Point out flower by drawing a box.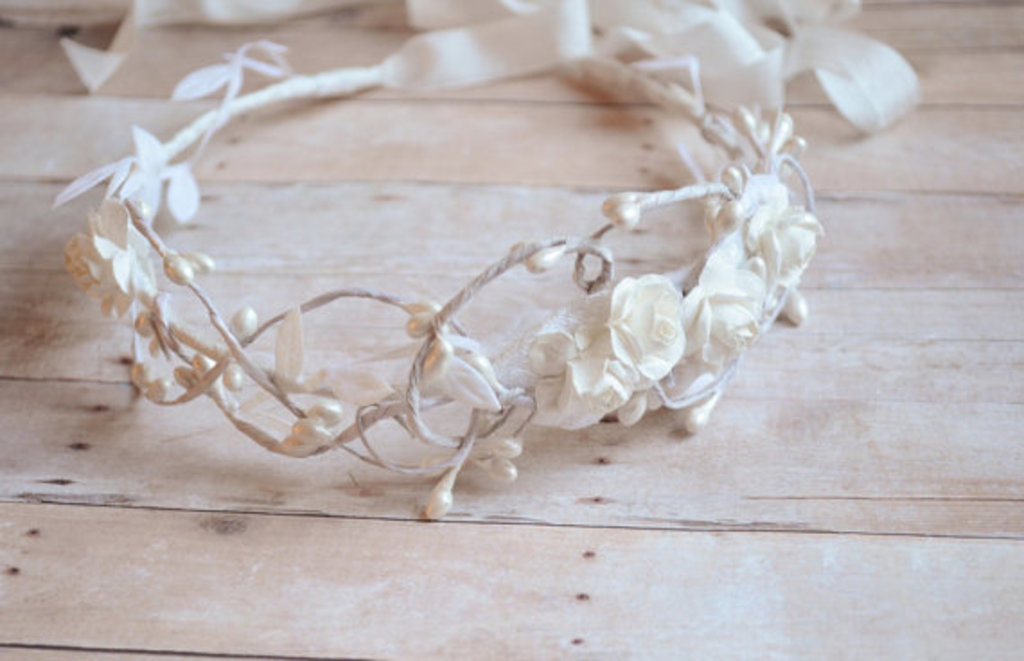
57/203/149/314.
